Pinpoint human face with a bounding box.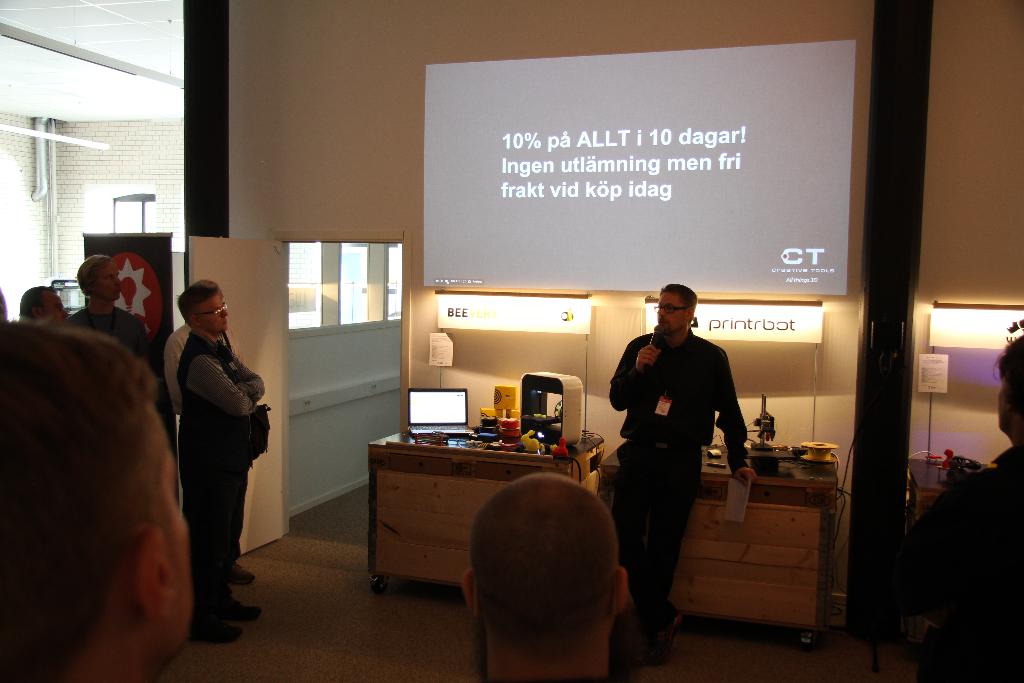
659,285,687,331.
